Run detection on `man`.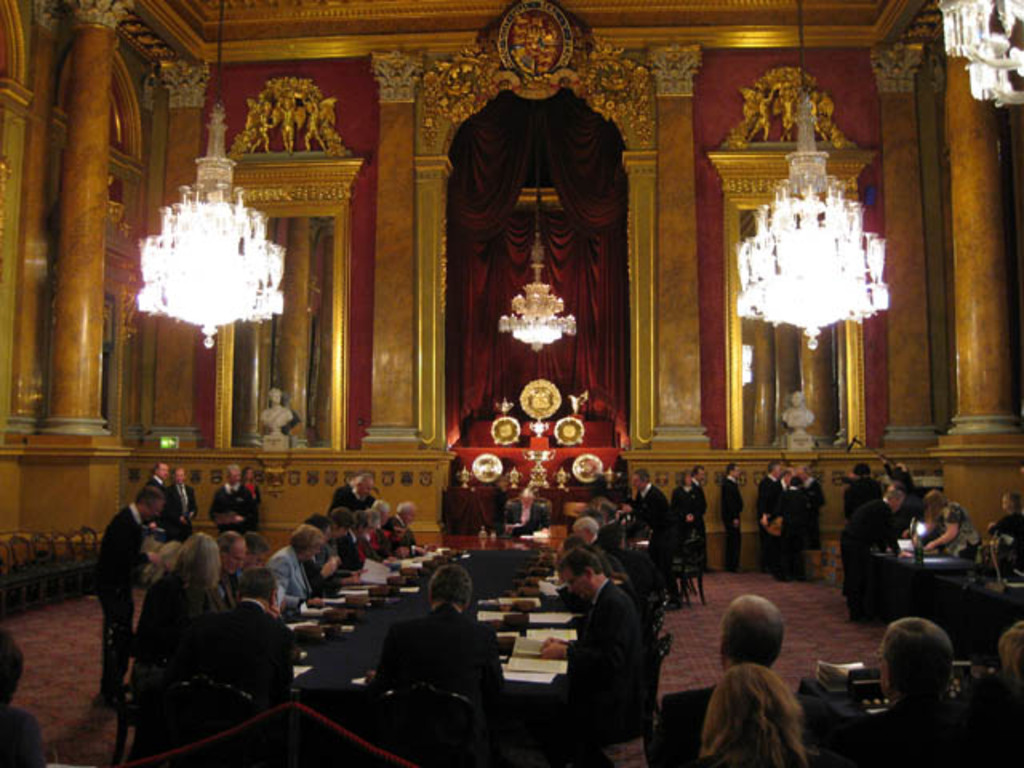
Result: left=334, top=472, right=382, bottom=518.
